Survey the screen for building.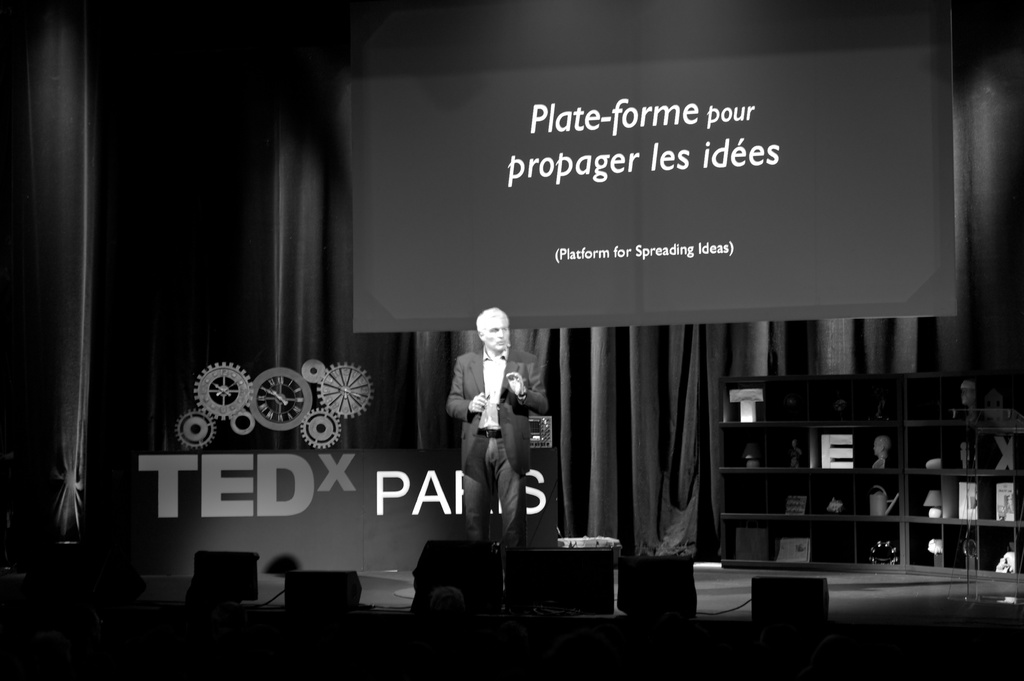
Survey found: 0:0:1023:680.
